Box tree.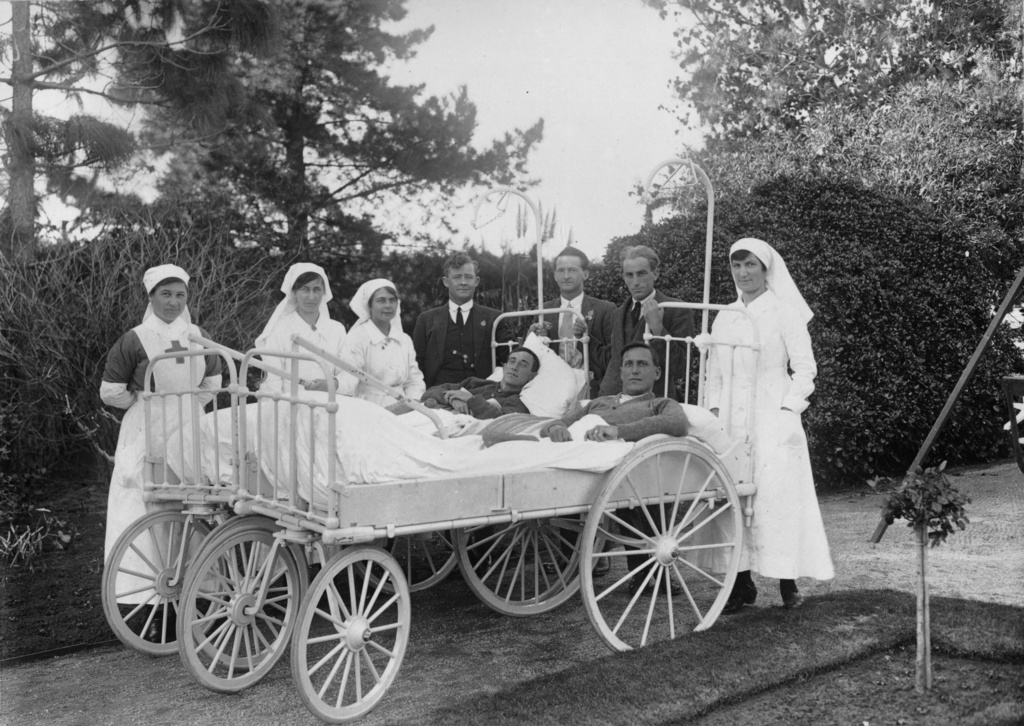
(598, 130, 1023, 466).
